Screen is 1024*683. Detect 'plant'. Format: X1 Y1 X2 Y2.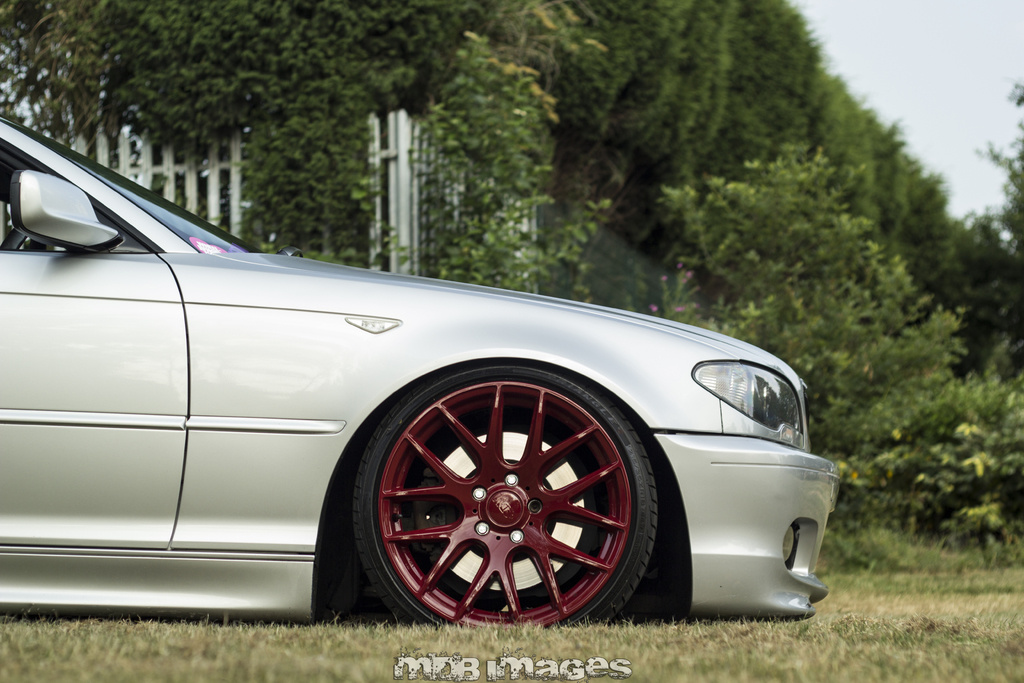
649 142 1016 562.
